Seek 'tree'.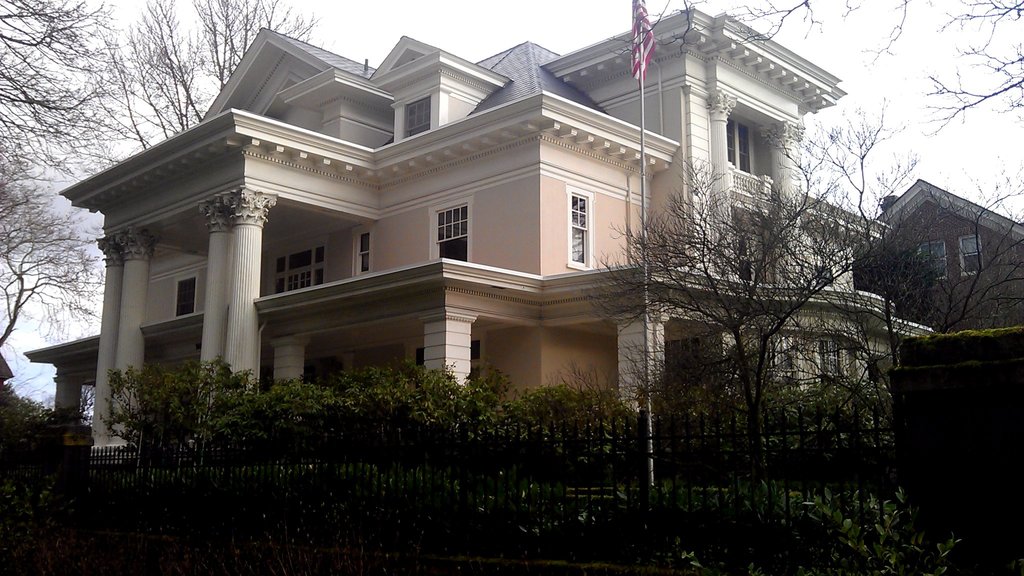
[left=97, top=0, right=329, bottom=147].
